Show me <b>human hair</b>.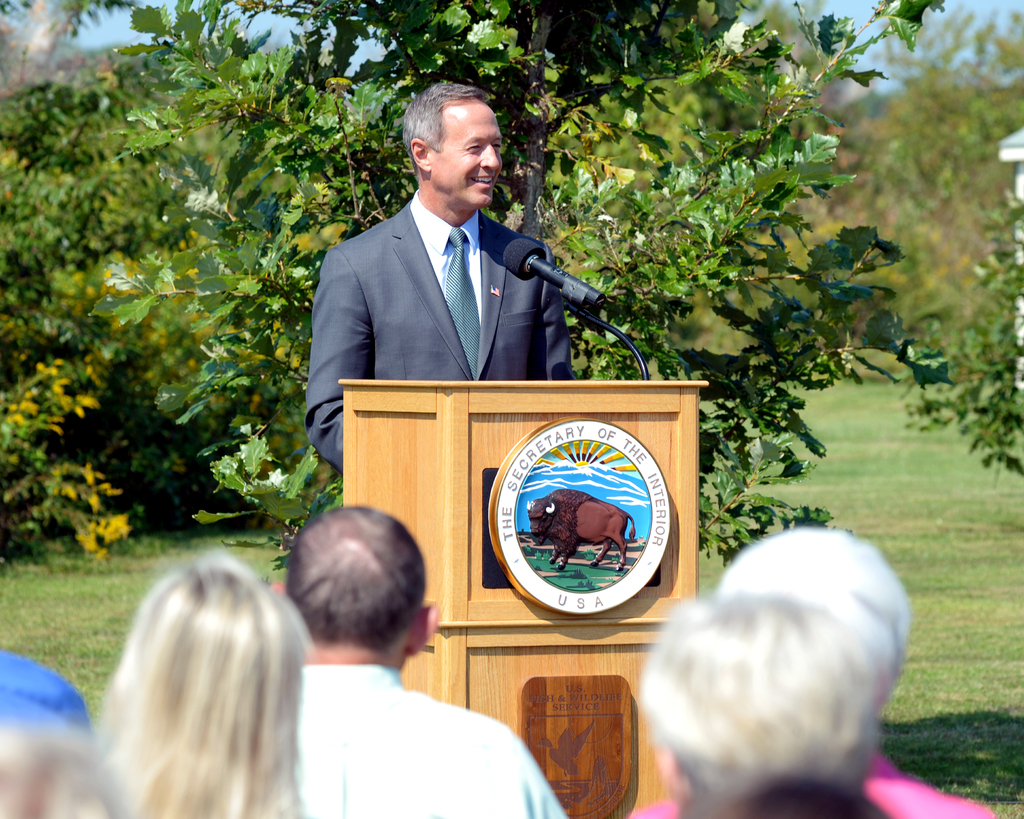
<b>human hair</b> is here: left=719, top=521, right=915, bottom=673.
